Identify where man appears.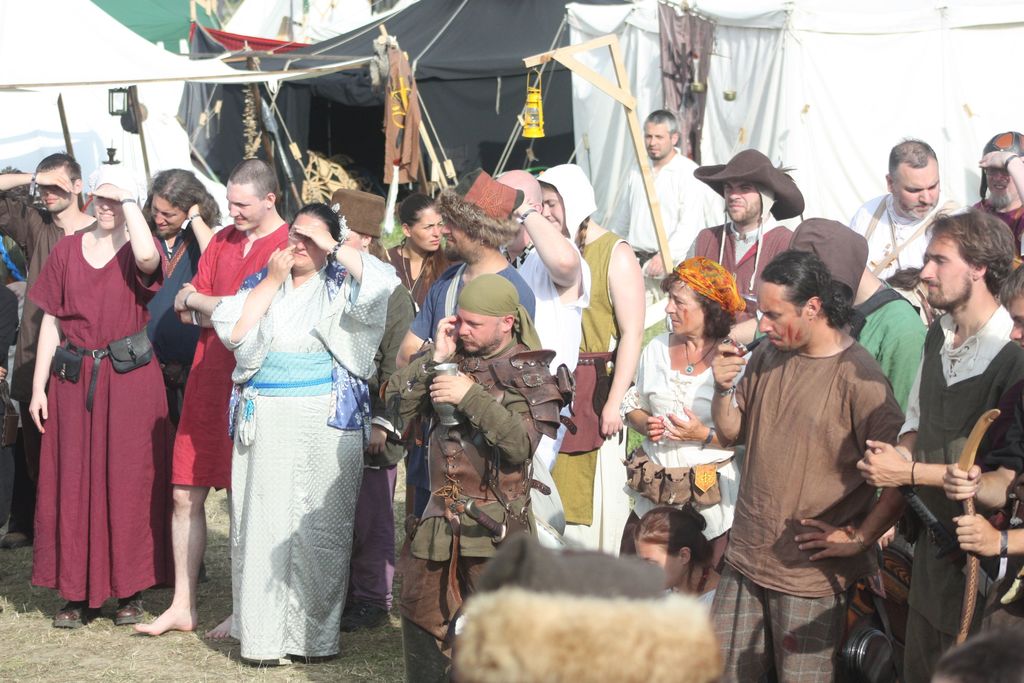
Appears at x1=966, y1=130, x2=1023, y2=342.
